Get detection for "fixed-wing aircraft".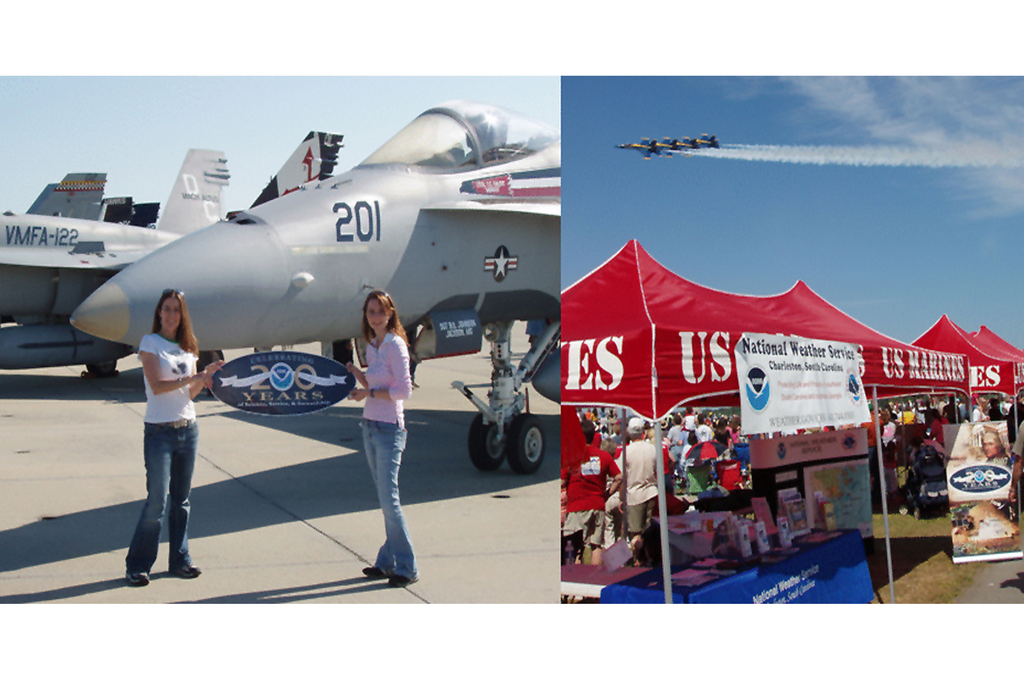
Detection: <box>619,135,666,159</box>.
